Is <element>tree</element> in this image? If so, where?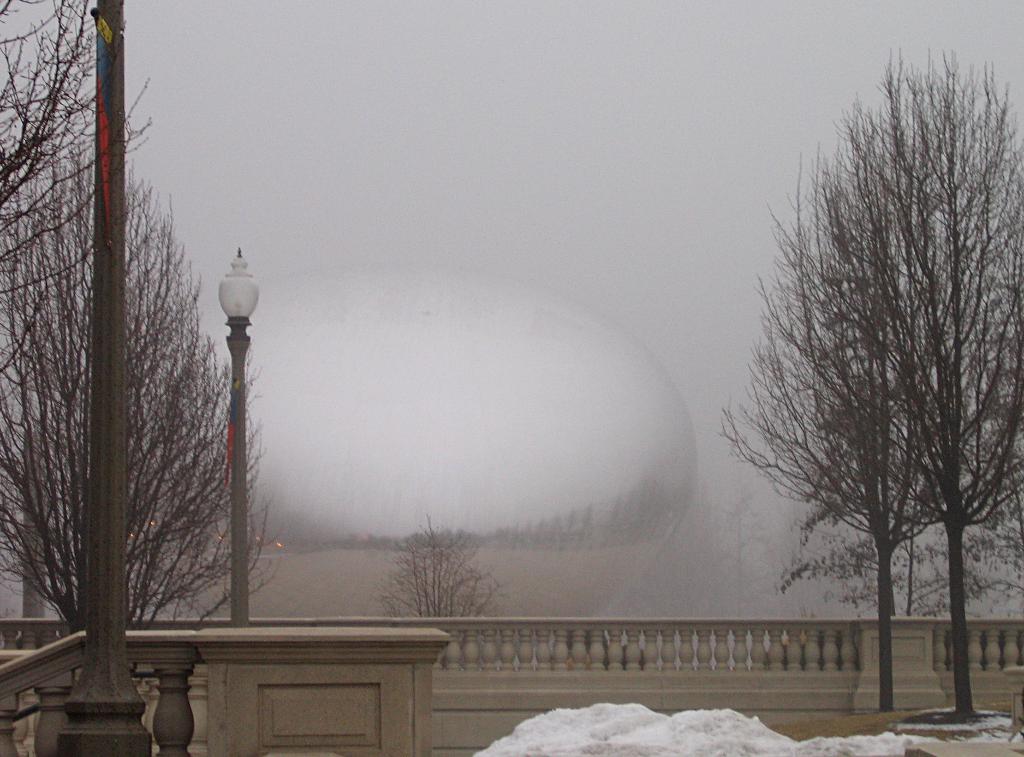
Yes, at bbox=[0, 0, 279, 621].
